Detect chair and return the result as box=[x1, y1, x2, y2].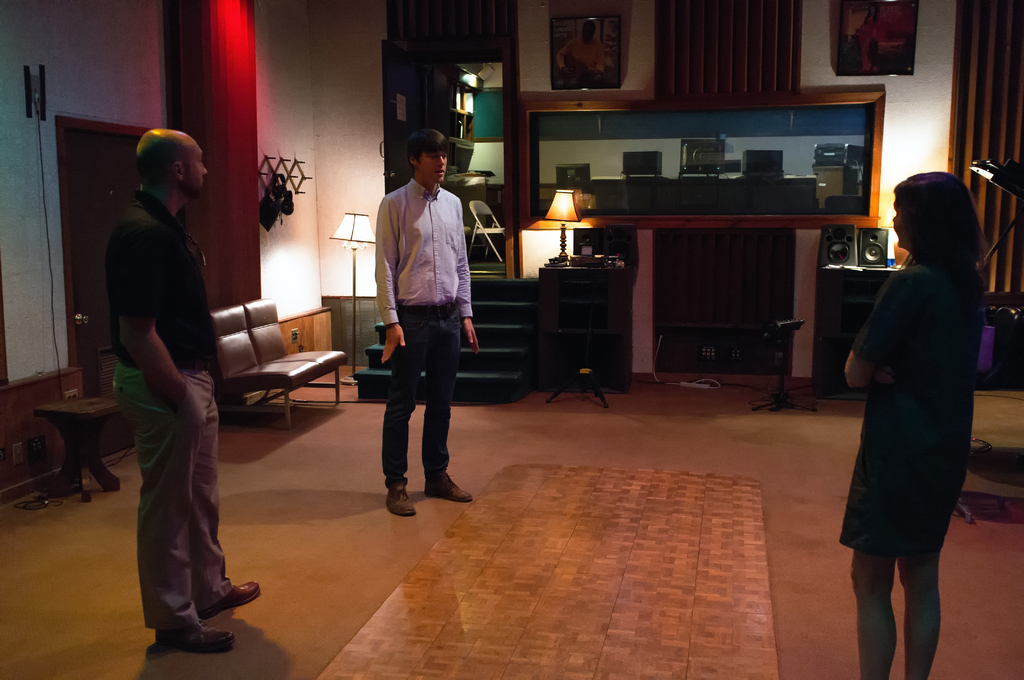
box=[543, 270, 611, 407].
